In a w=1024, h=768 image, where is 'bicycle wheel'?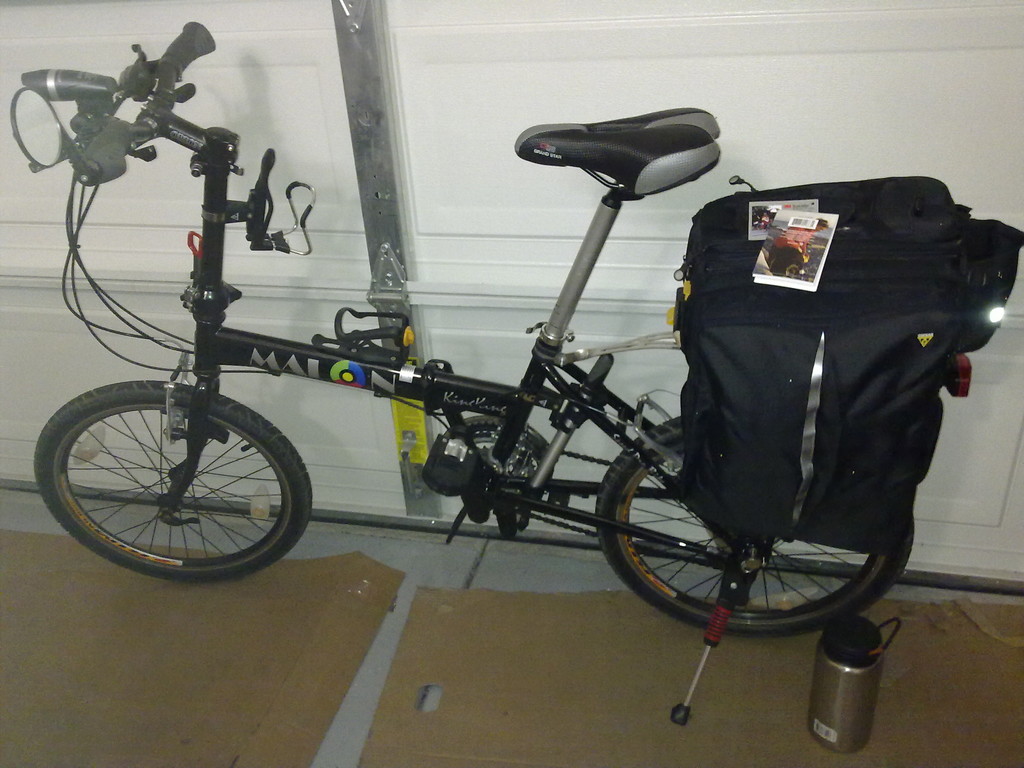
596/414/916/637.
